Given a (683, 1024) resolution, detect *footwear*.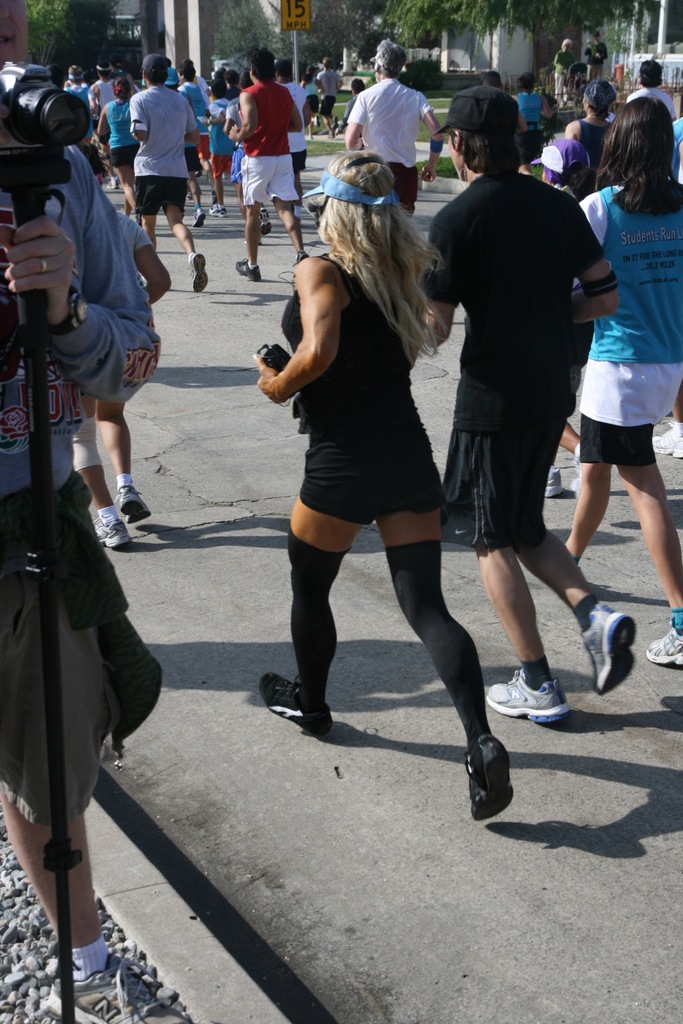
(646,621,682,667).
